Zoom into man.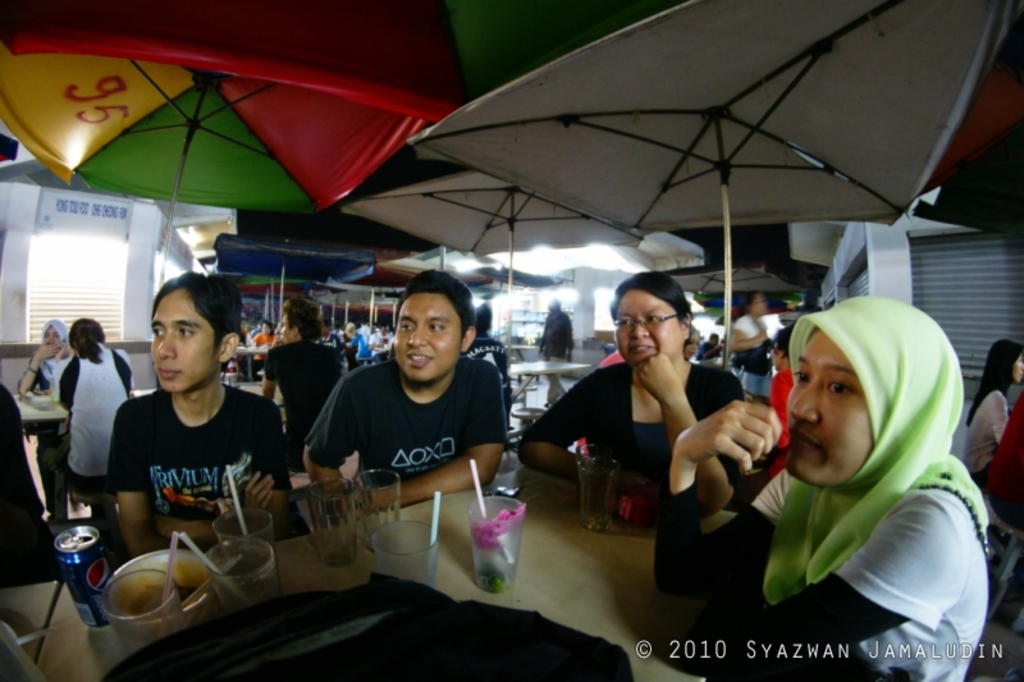
Zoom target: l=78, t=294, r=296, b=548.
